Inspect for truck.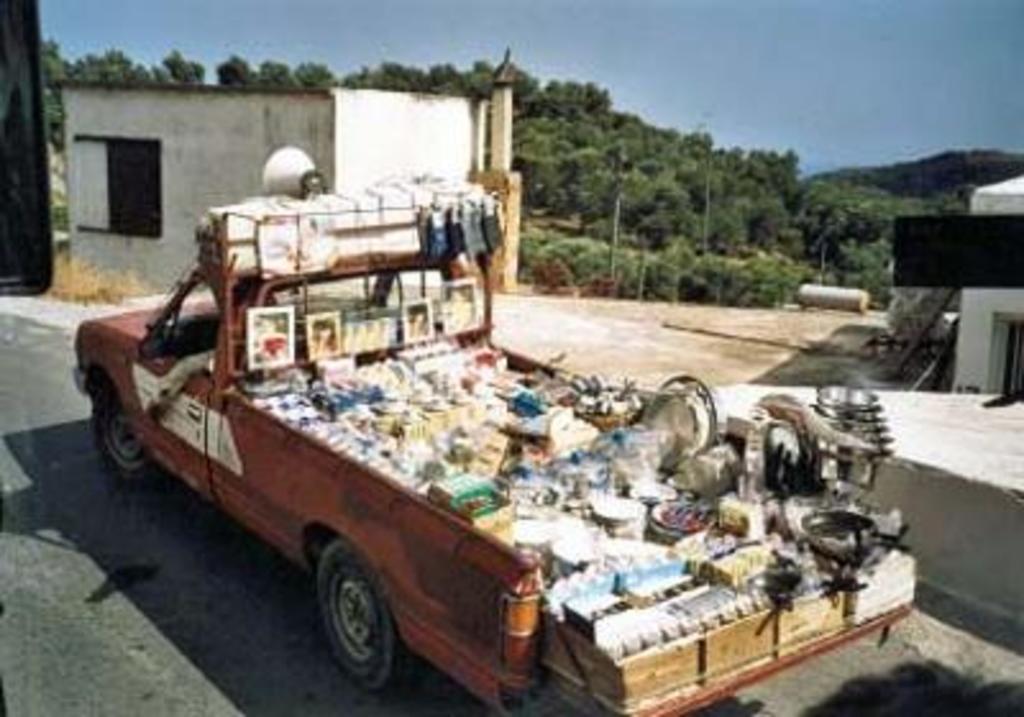
Inspection: rect(44, 143, 783, 699).
